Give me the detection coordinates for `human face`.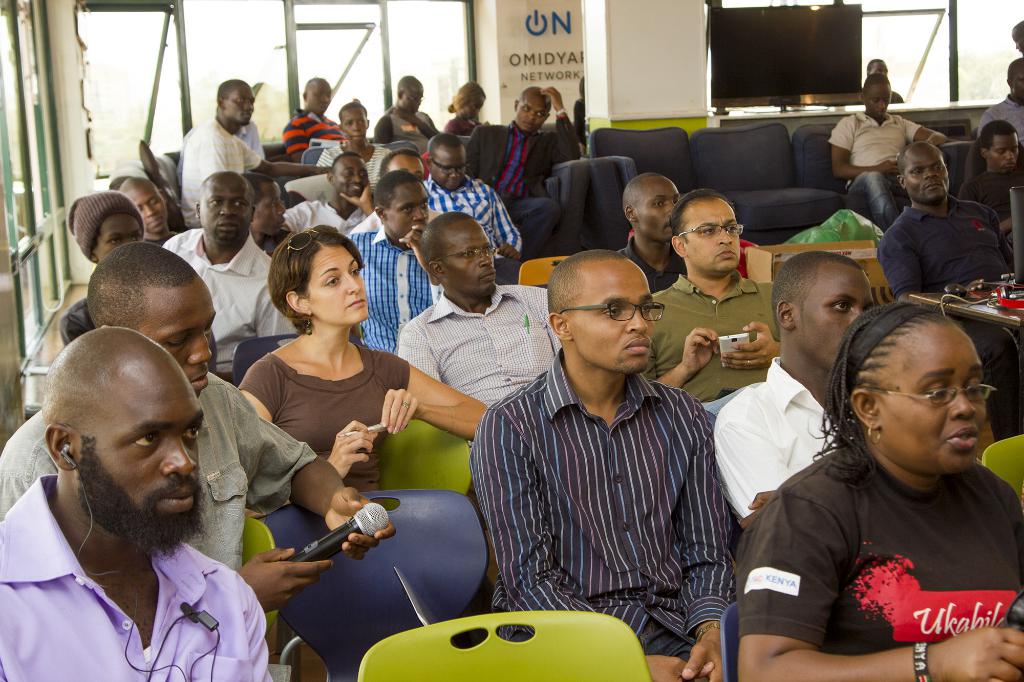
select_region(991, 136, 1022, 172).
